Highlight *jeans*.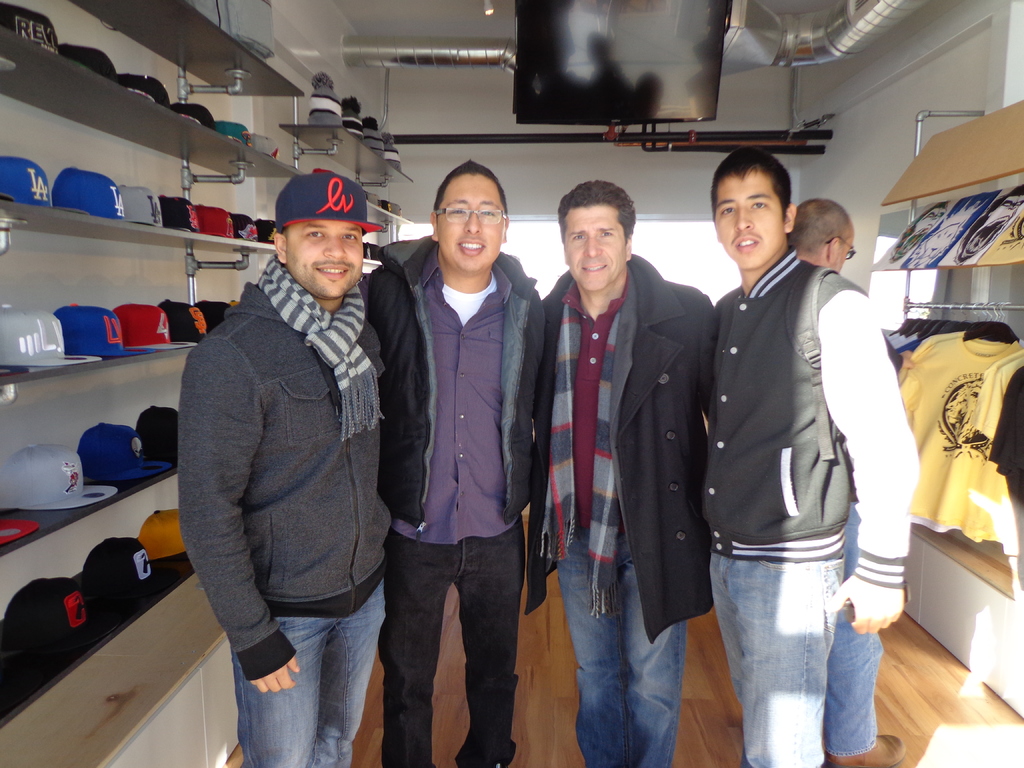
Highlighted region: x1=809 y1=507 x2=877 y2=762.
